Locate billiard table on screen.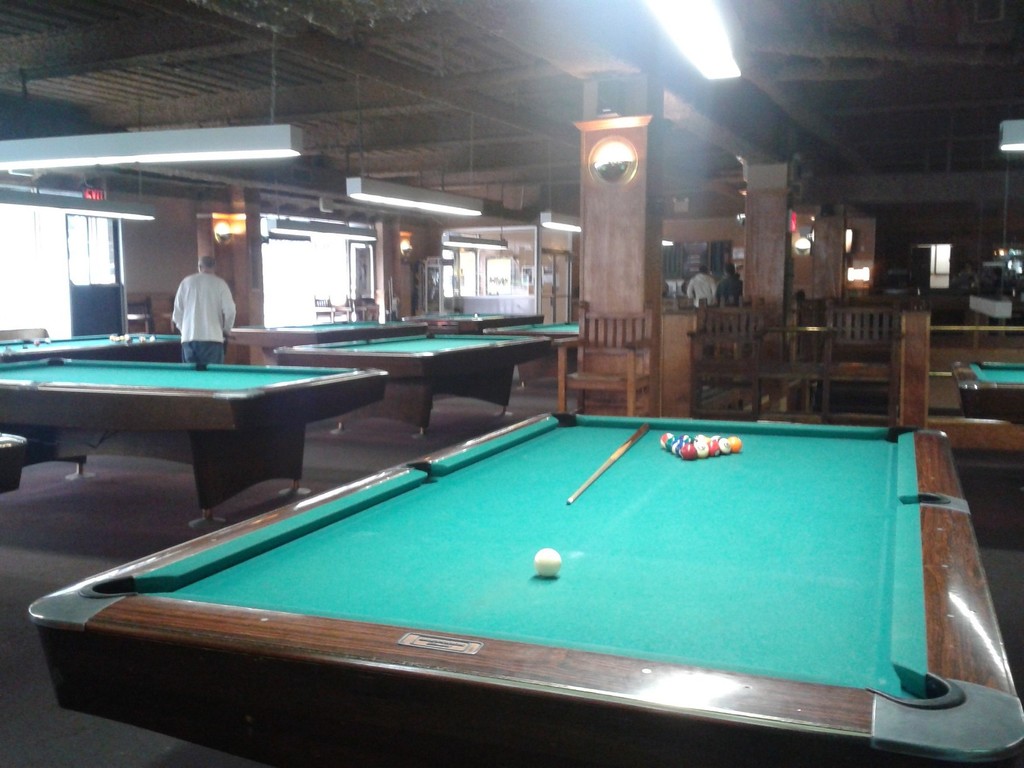
On screen at rect(226, 316, 433, 362).
